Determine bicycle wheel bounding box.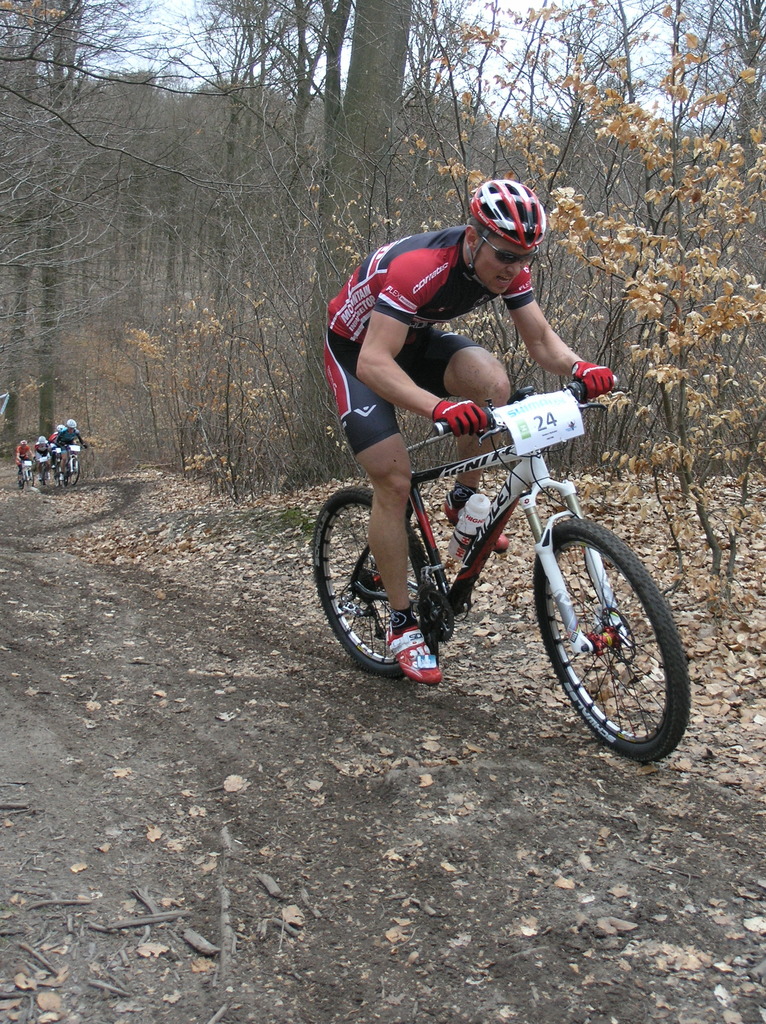
Determined: [x1=28, y1=467, x2=34, y2=488].
